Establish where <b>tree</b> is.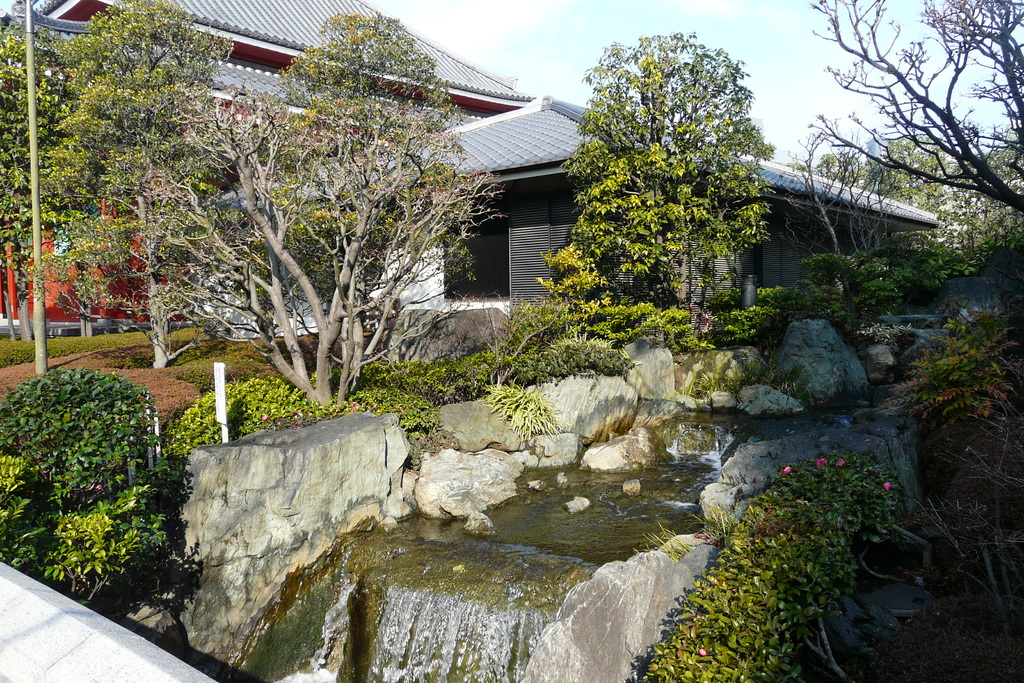
Established at [x1=544, y1=28, x2=813, y2=356].
